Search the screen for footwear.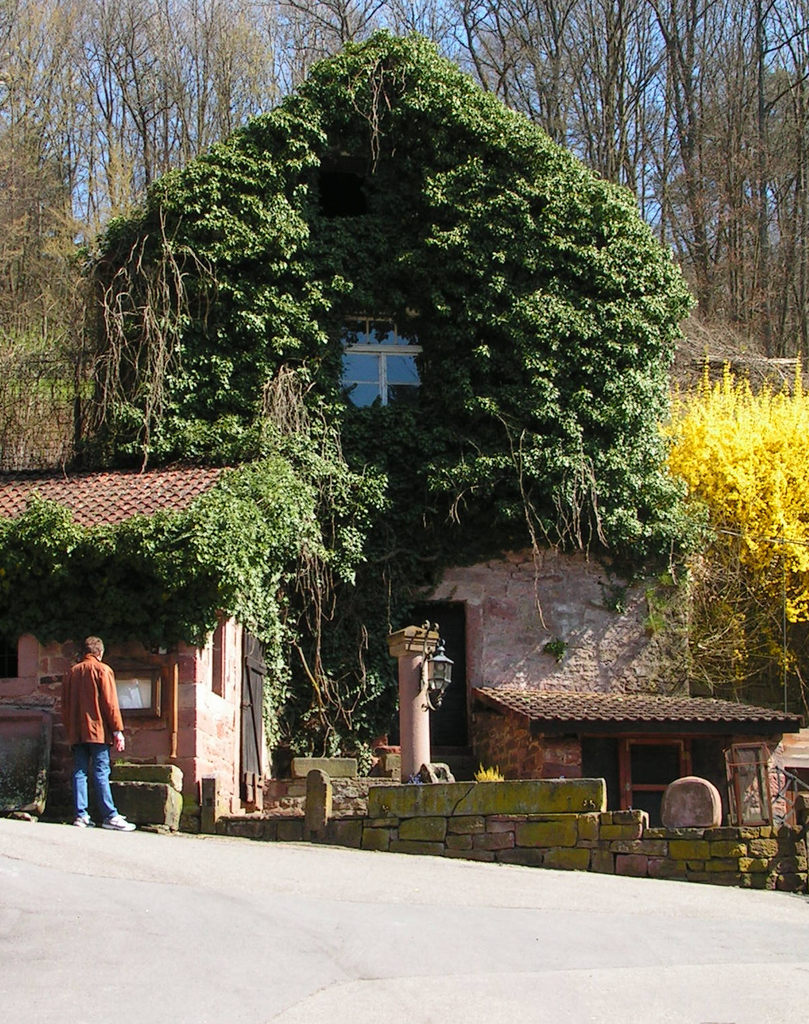
Found at <bbox>67, 805, 85, 828</bbox>.
